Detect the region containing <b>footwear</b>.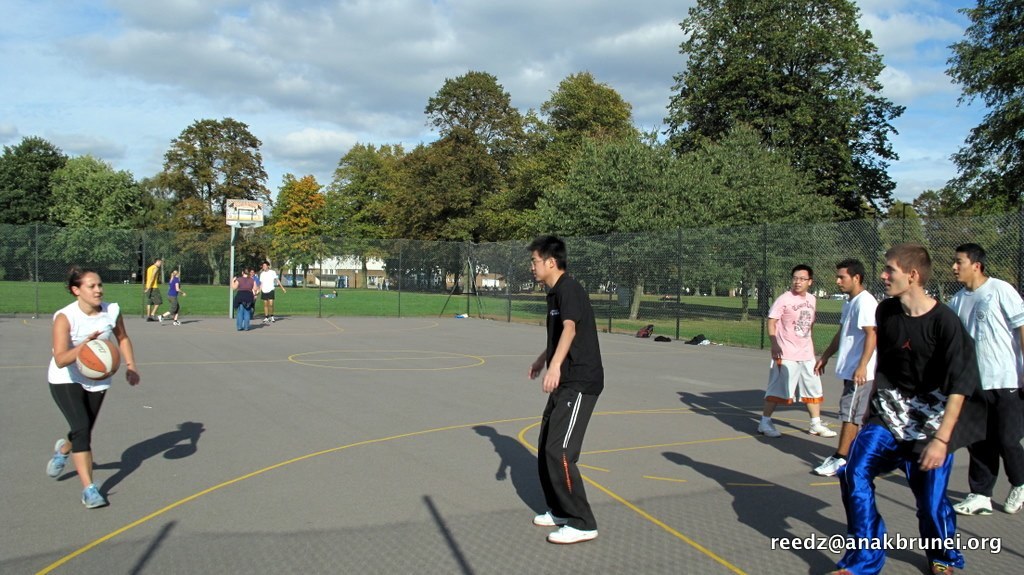
bbox(759, 415, 775, 434).
